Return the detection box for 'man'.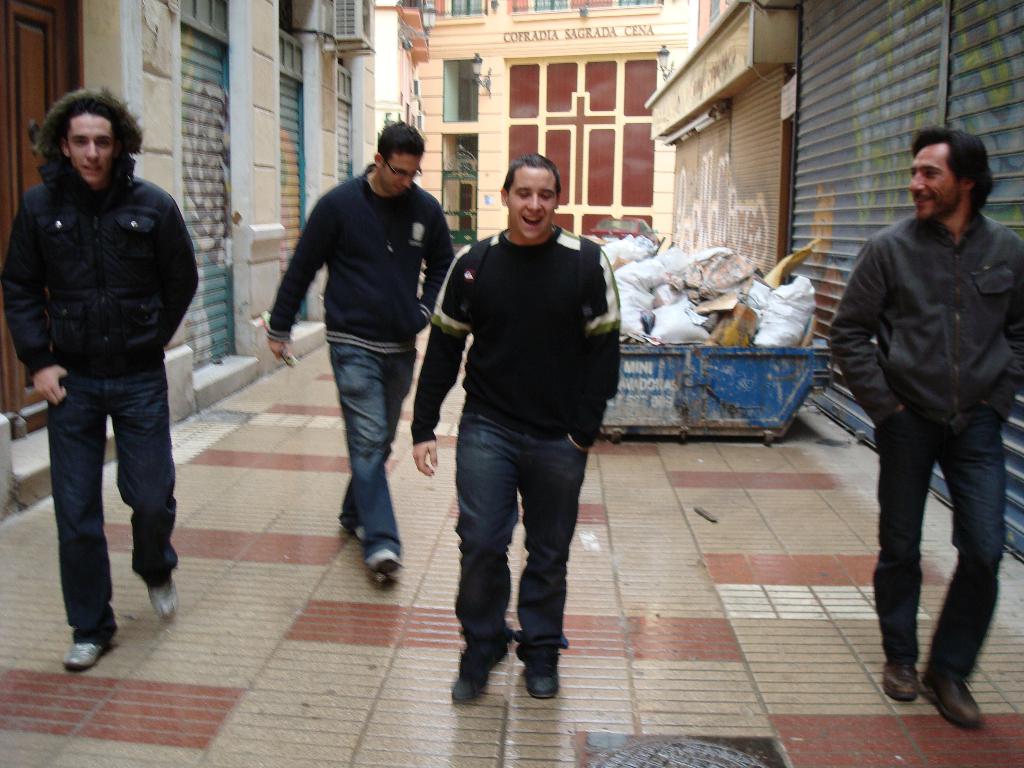
bbox(264, 122, 461, 591).
